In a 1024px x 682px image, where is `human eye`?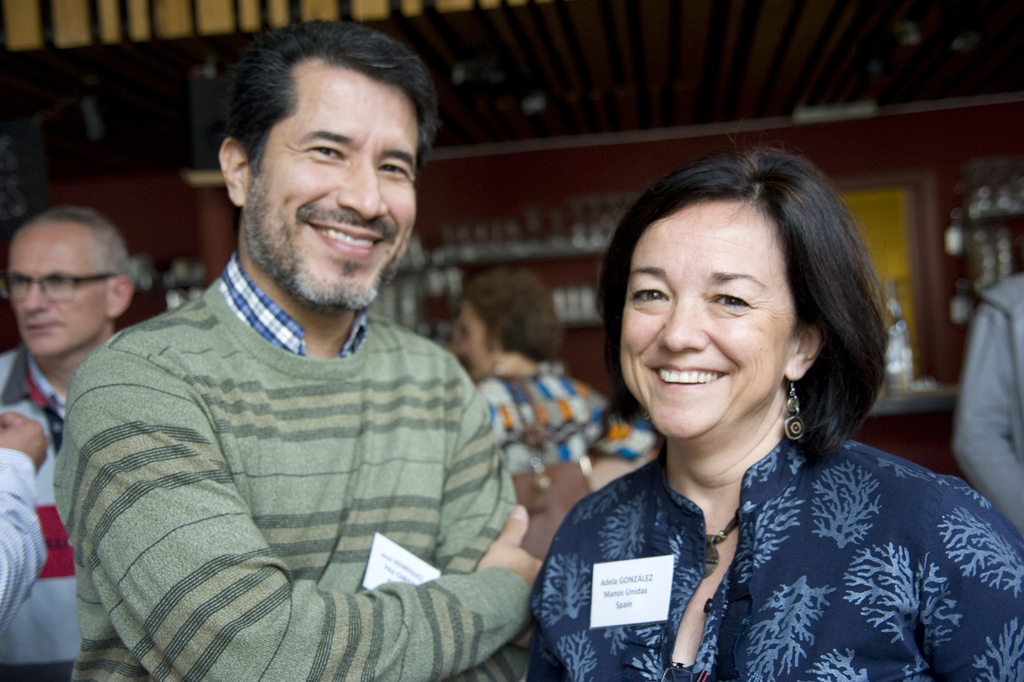
rect(377, 158, 410, 179).
